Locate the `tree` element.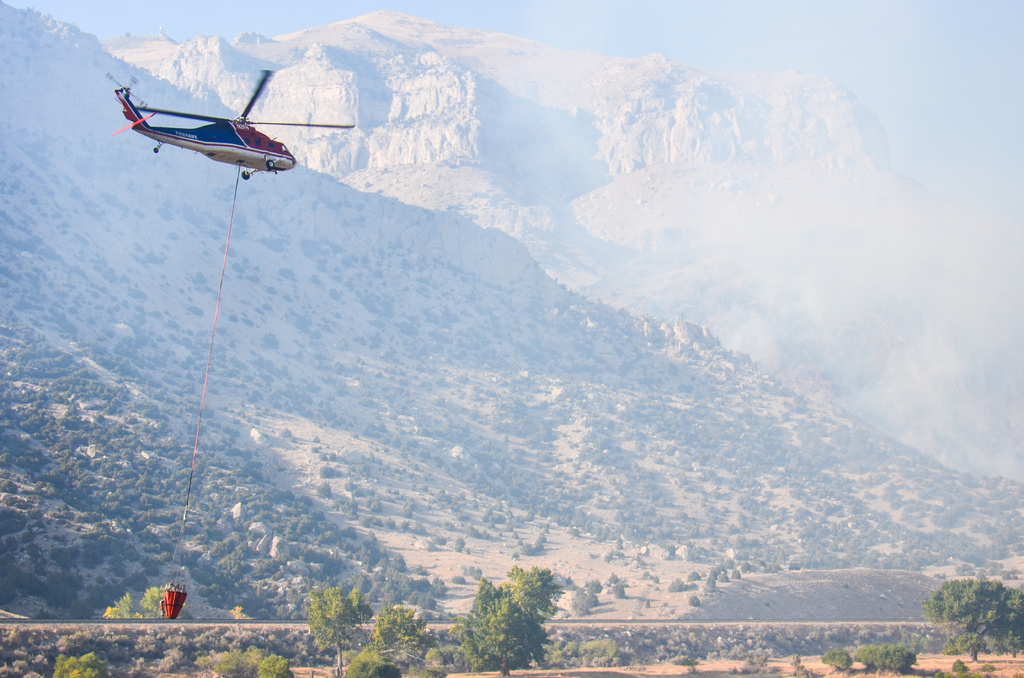
Element bbox: (100, 593, 145, 622).
